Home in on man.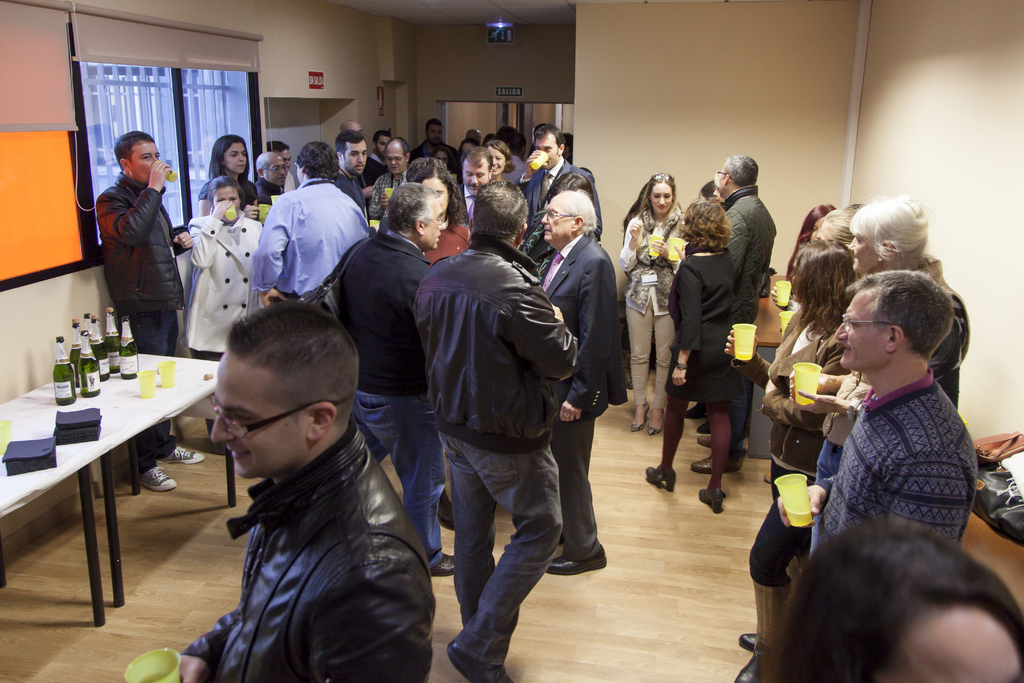
Homed in at {"x1": 778, "y1": 265, "x2": 979, "y2": 628}.
